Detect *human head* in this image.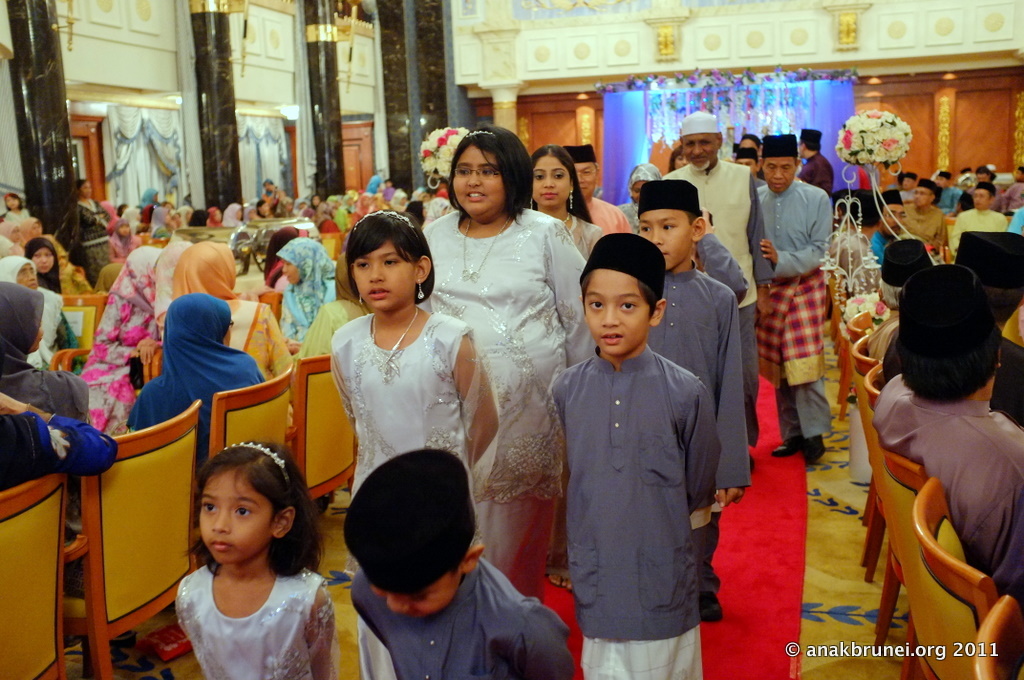
Detection: [528,143,579,209].
